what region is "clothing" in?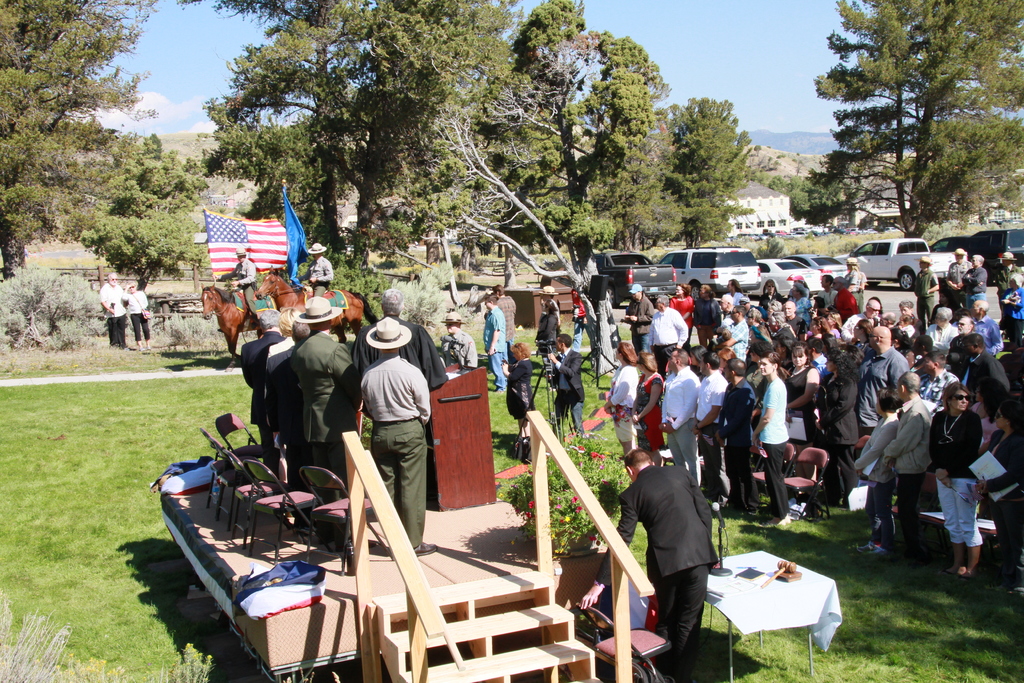
352/313/445/390.
